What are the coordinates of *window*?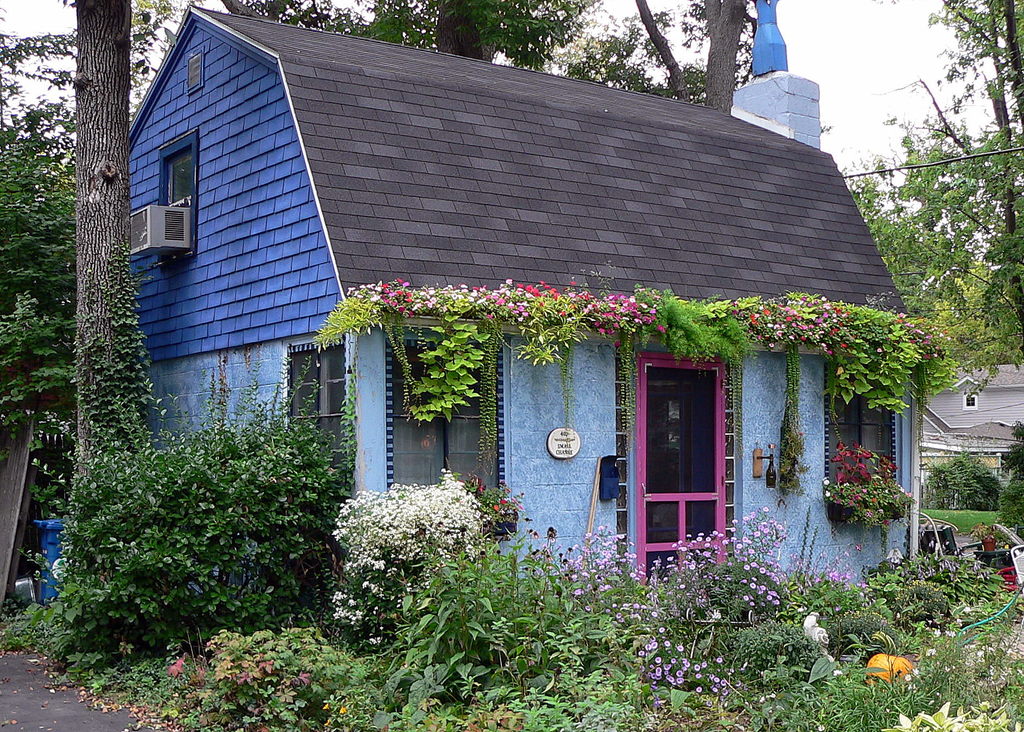
region(385, 329, 511, 506).
